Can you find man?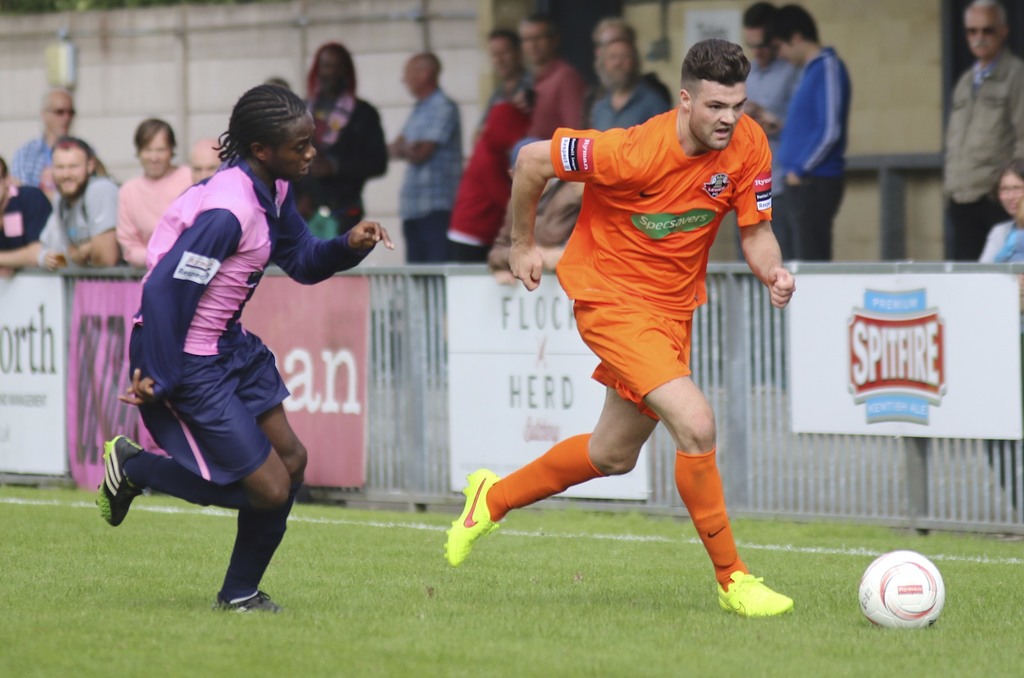
Yes, bounding box: crop(467, 32, 792, 633).
